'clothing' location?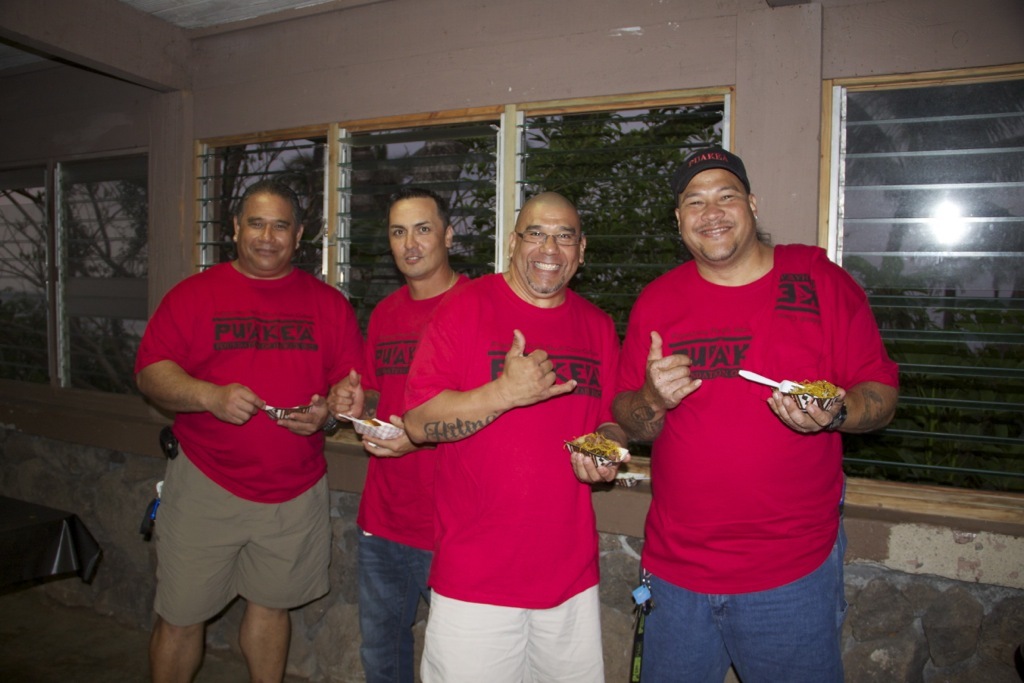
rect(606, 240, 906, 682)
